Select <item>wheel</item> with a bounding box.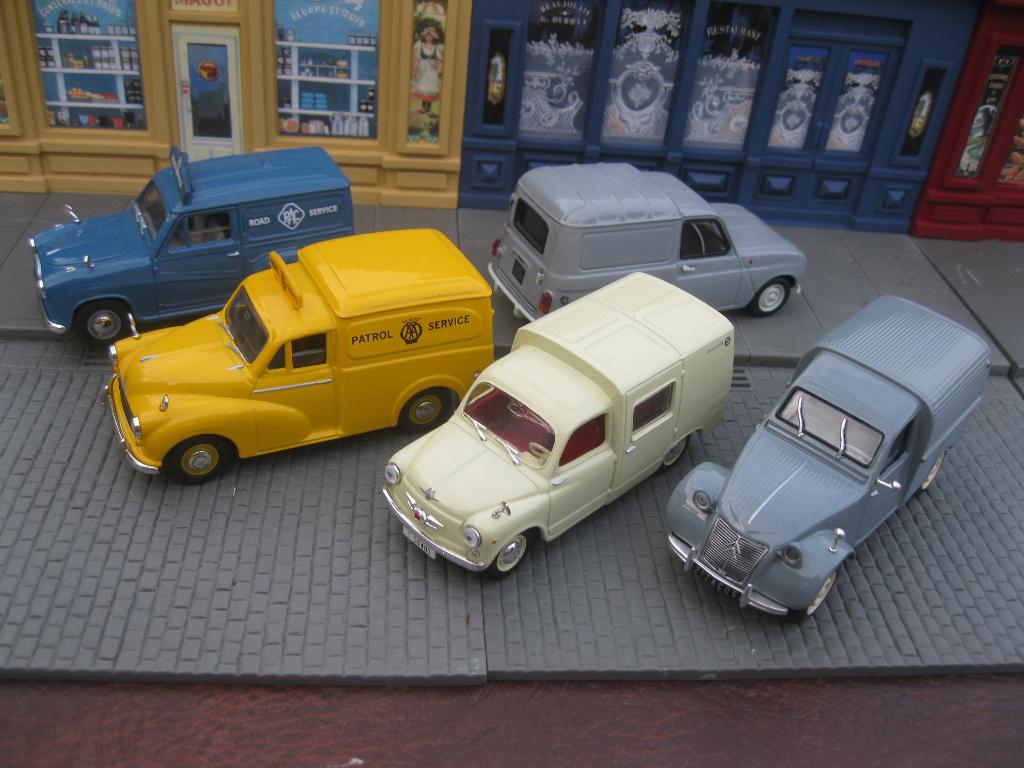
659:436:687:468.
